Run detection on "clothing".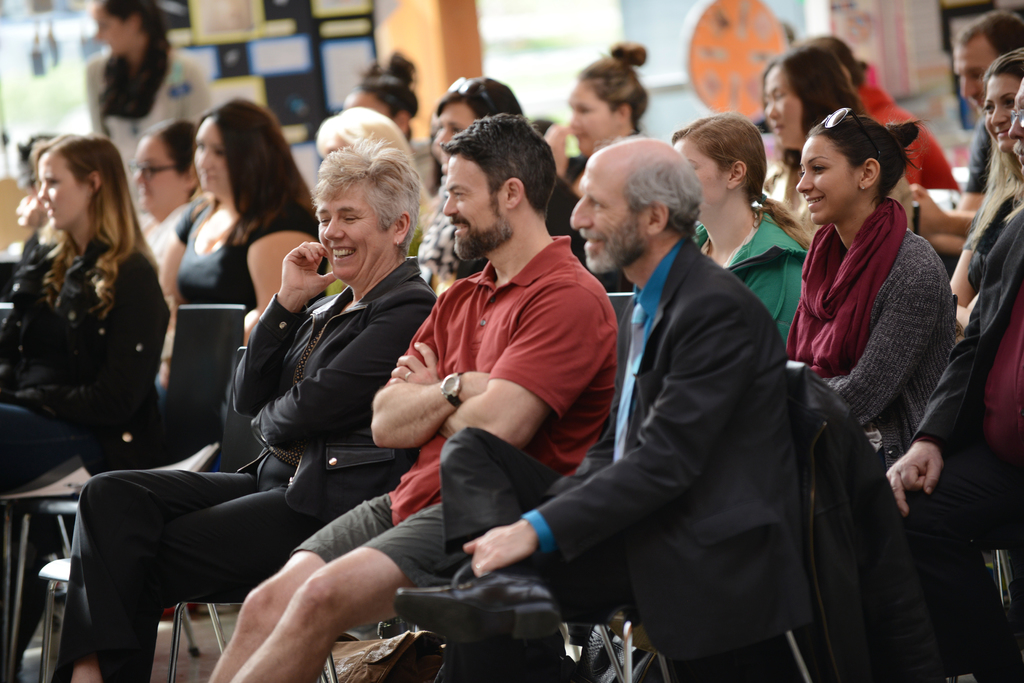
Result: rect(435, 239, 829, 682).
